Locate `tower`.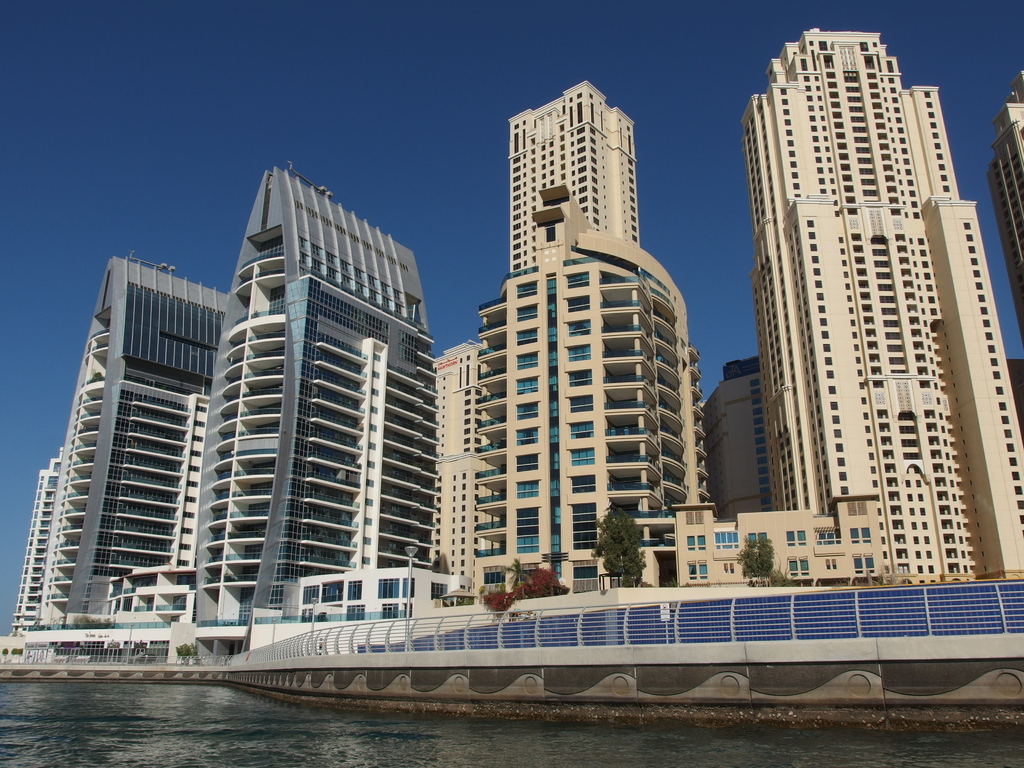
Bounding box: (445,76,716,579).
